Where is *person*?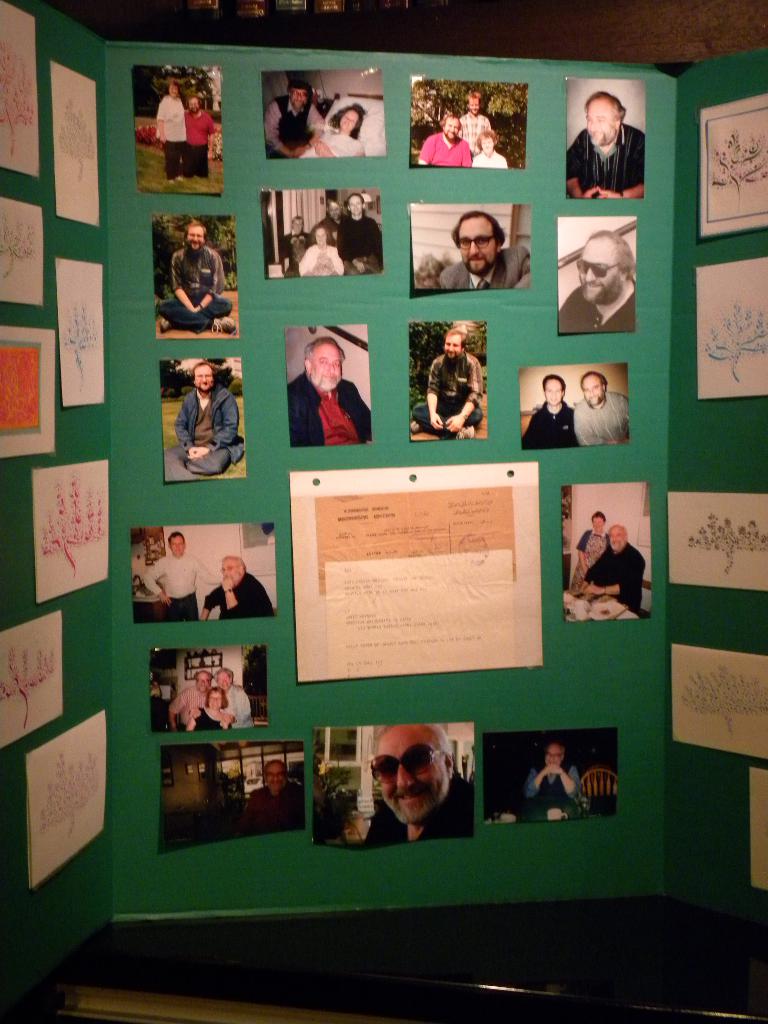
(139, 541, 220, 623).
